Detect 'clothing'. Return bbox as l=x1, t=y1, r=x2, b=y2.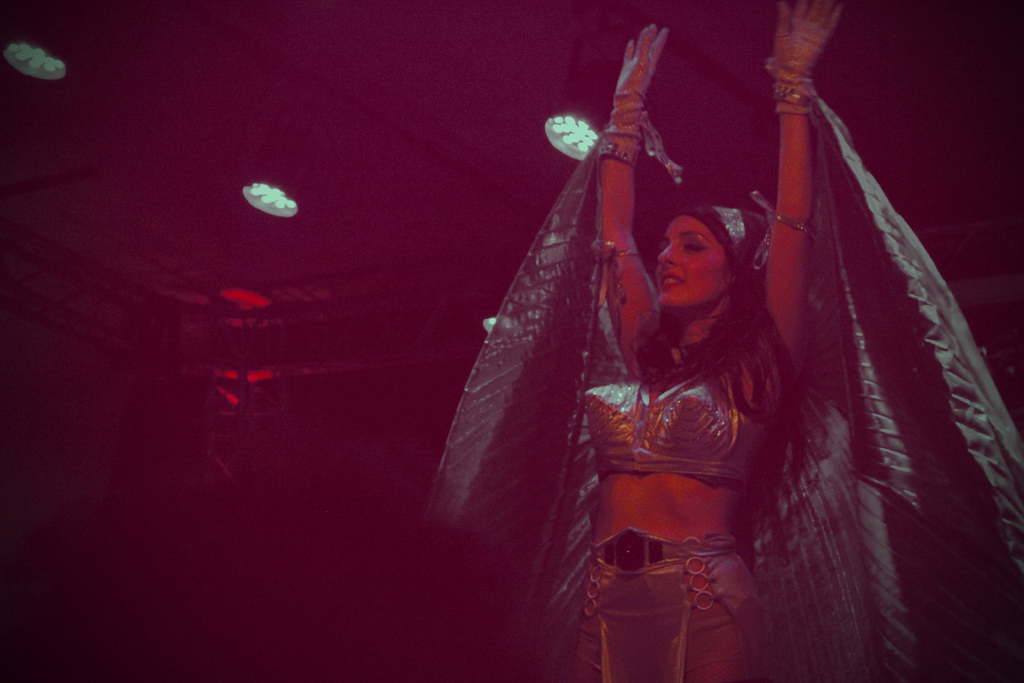
l=574, t=381, r=777, b=486.
